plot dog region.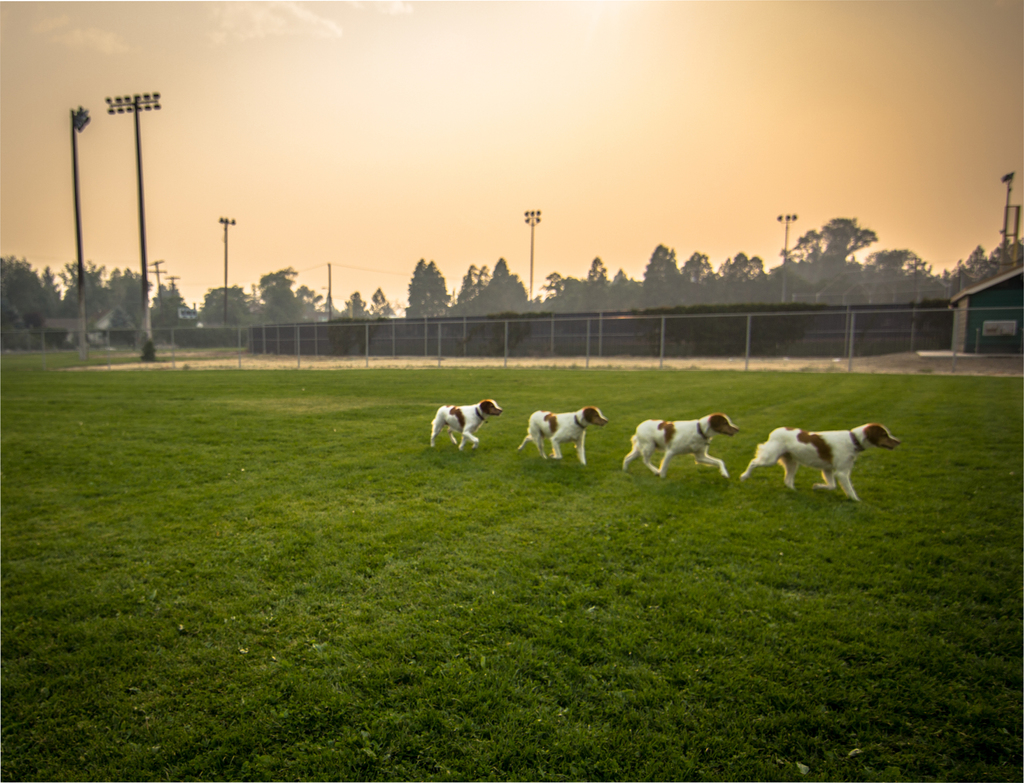
Plotted at bbox(620, 410, 742, 484).
